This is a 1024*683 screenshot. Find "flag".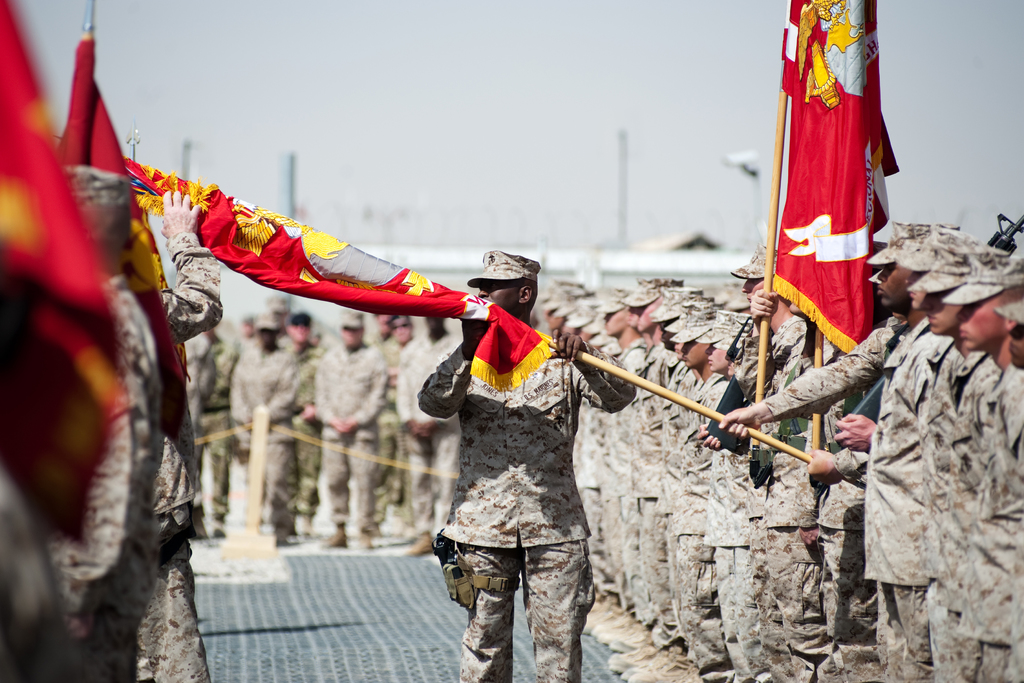
Bounding box: 770,0,879,354.
